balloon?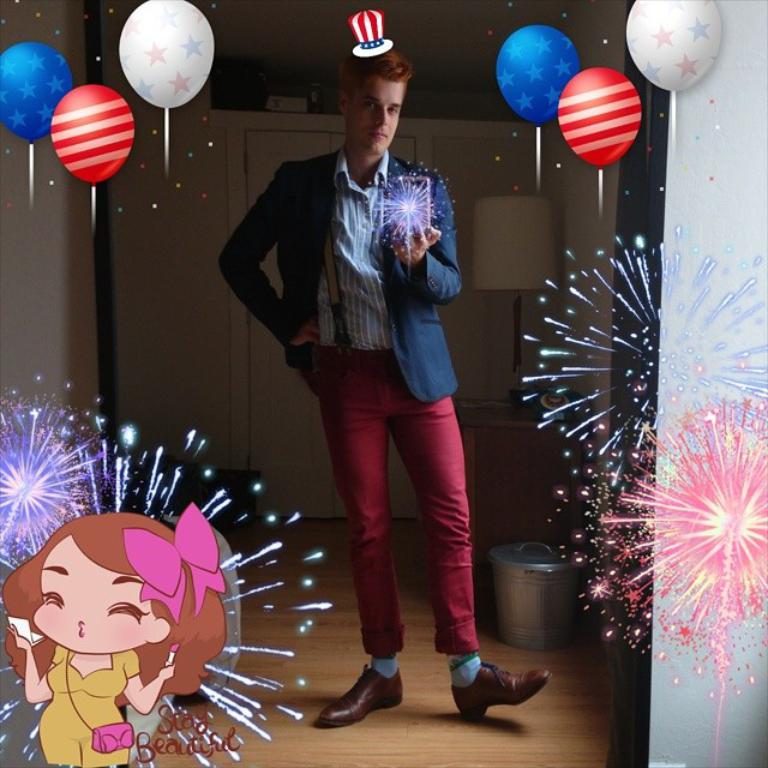
(497,25,582,126)
